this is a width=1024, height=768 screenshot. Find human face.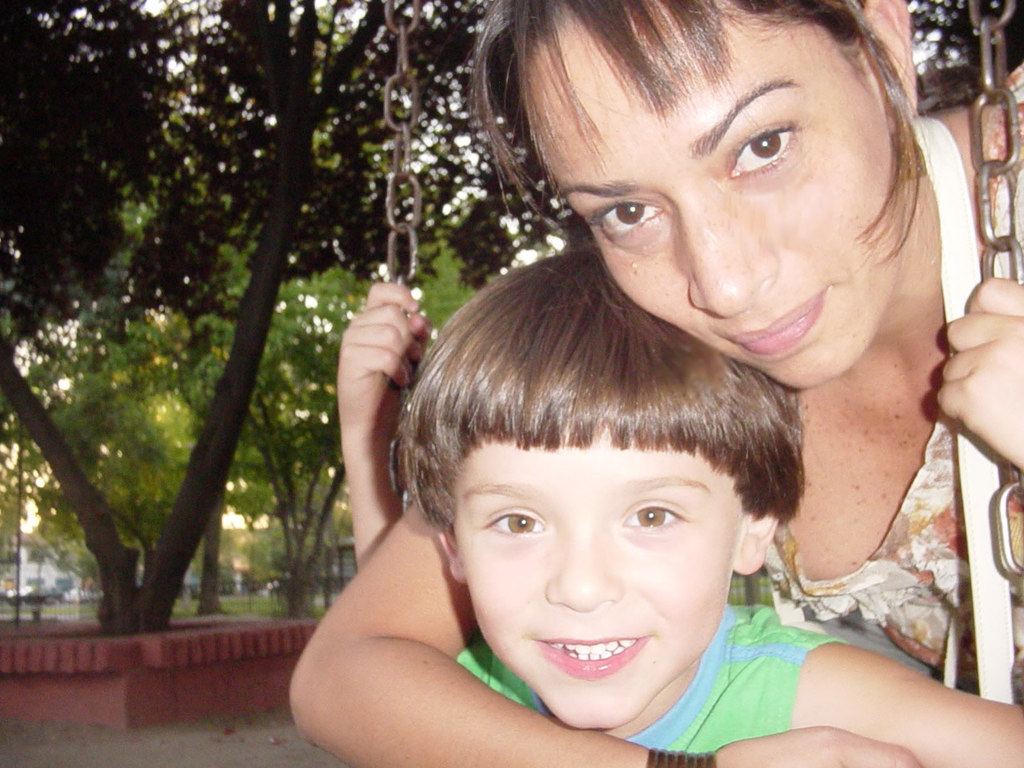
Bounding box: <box>523,0,902,382</box>.
